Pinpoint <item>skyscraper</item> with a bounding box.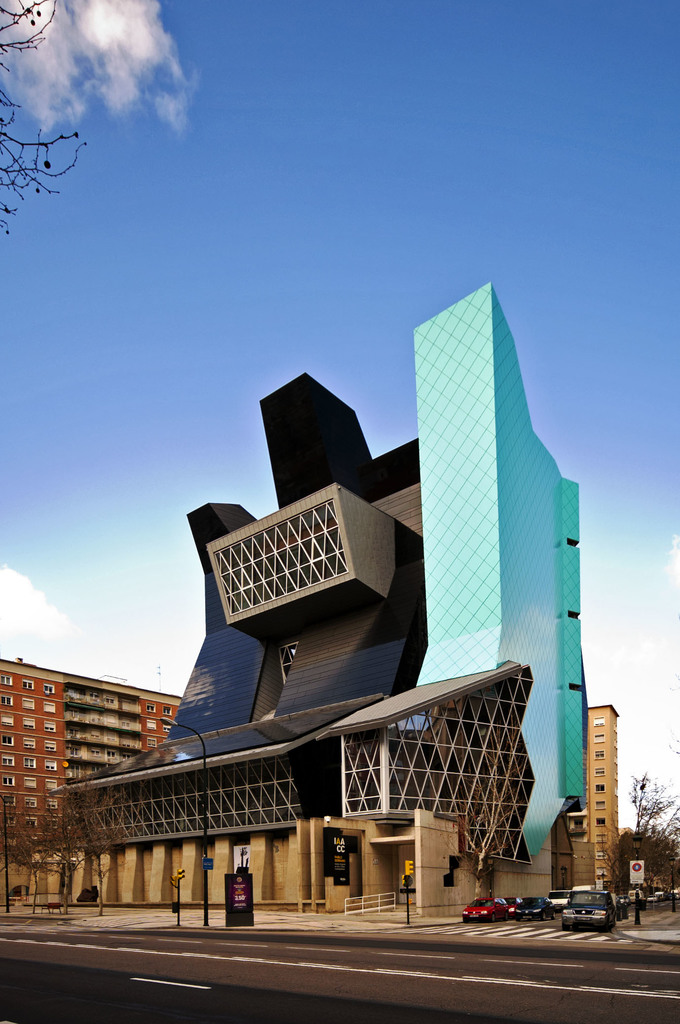
detection(0, 648, 182, 861).
